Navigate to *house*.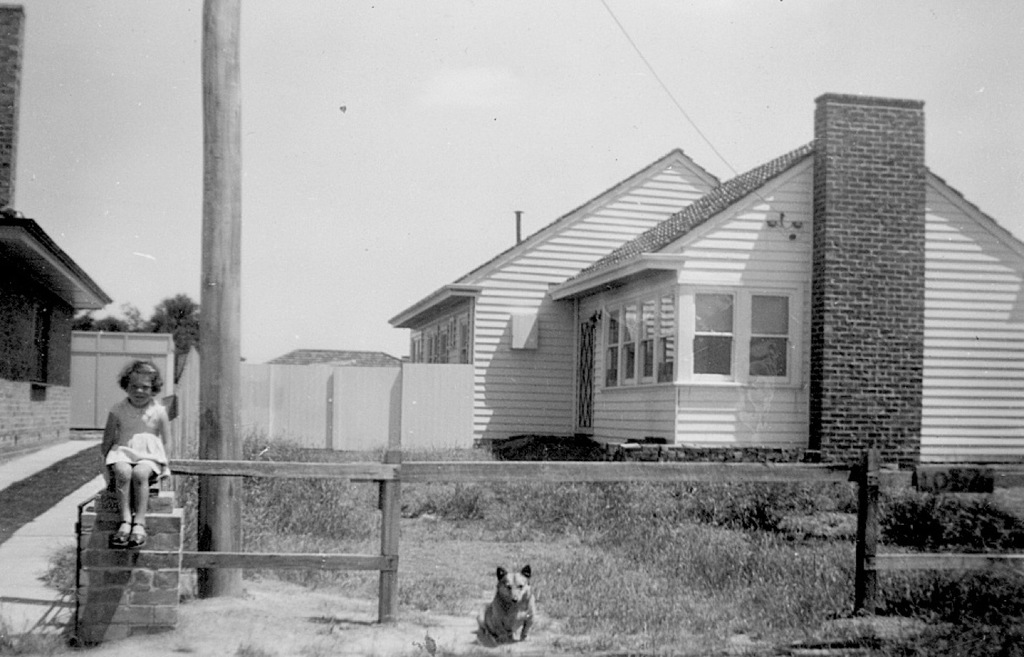
Navigation target: <region>378, 124, 915, 493</region>.
